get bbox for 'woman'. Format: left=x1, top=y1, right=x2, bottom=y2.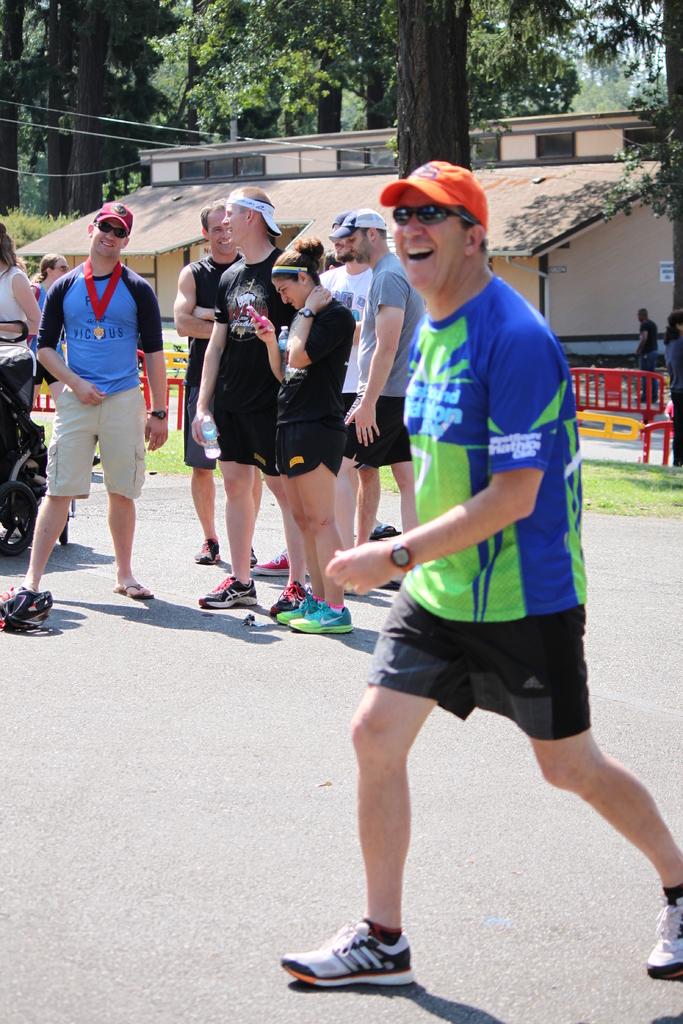
left=28, top=253, right=101, bottom=467.
